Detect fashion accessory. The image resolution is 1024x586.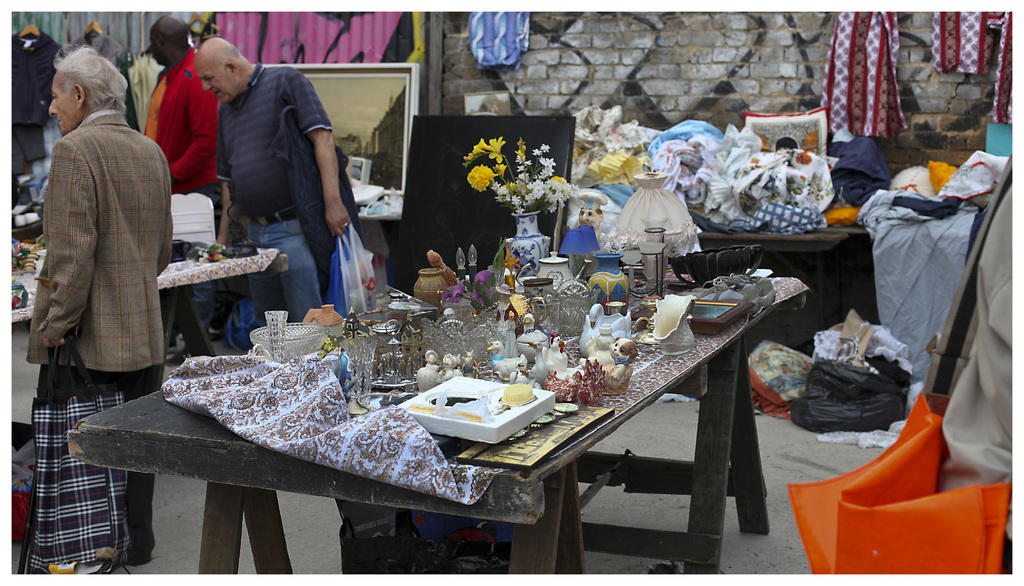
[788,155,1013,574].
